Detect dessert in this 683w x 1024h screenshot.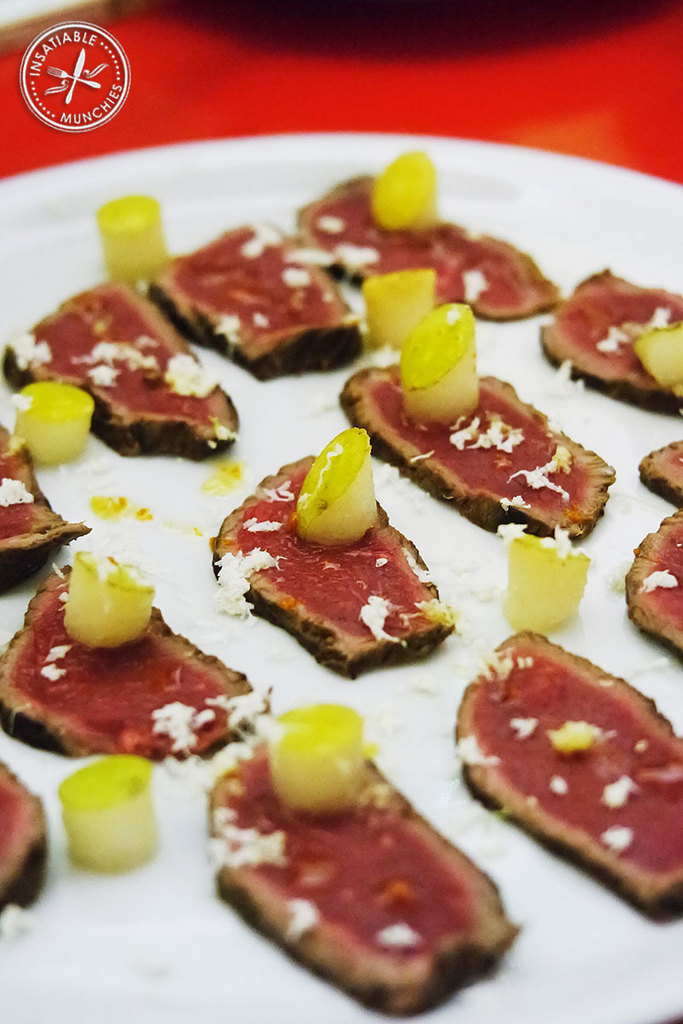
Detection: (293, 171, 563, 321).
